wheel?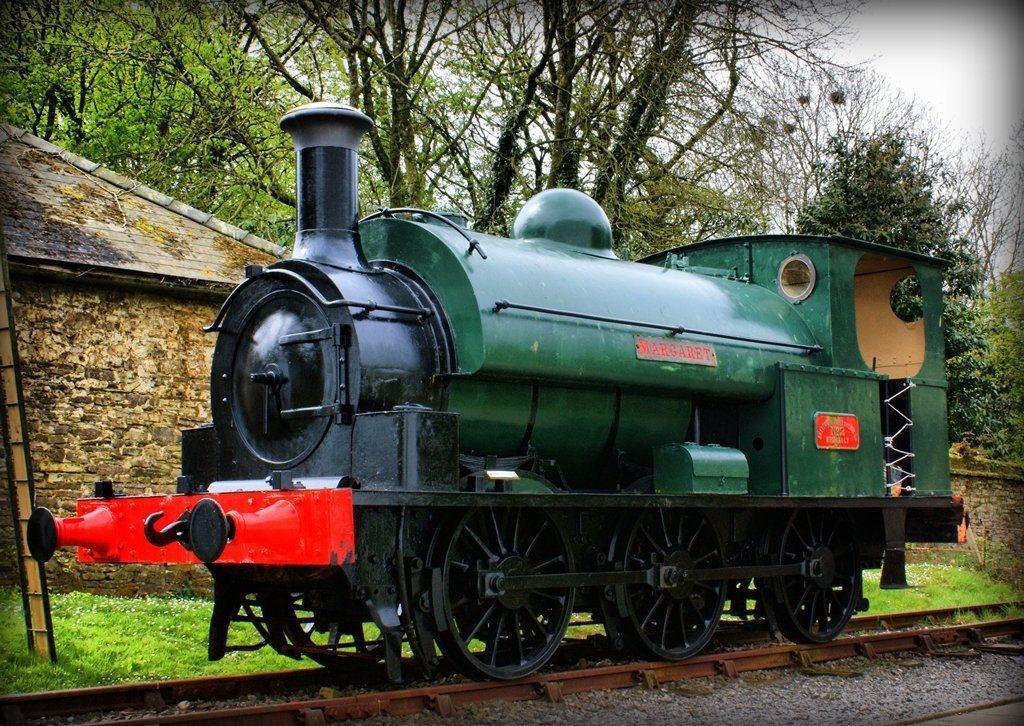
l=593, t=505, r=751, b=661
